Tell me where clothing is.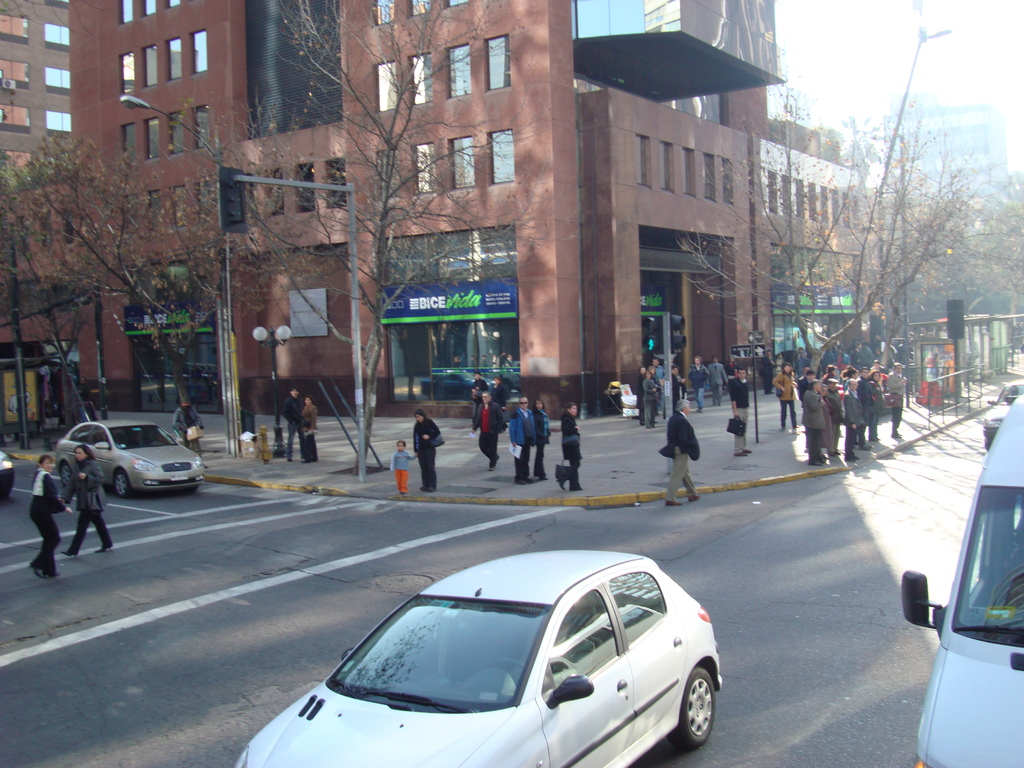
clothing is at {"x1": 730, "y1": 378, "x2": 751, "y2": 444}.
